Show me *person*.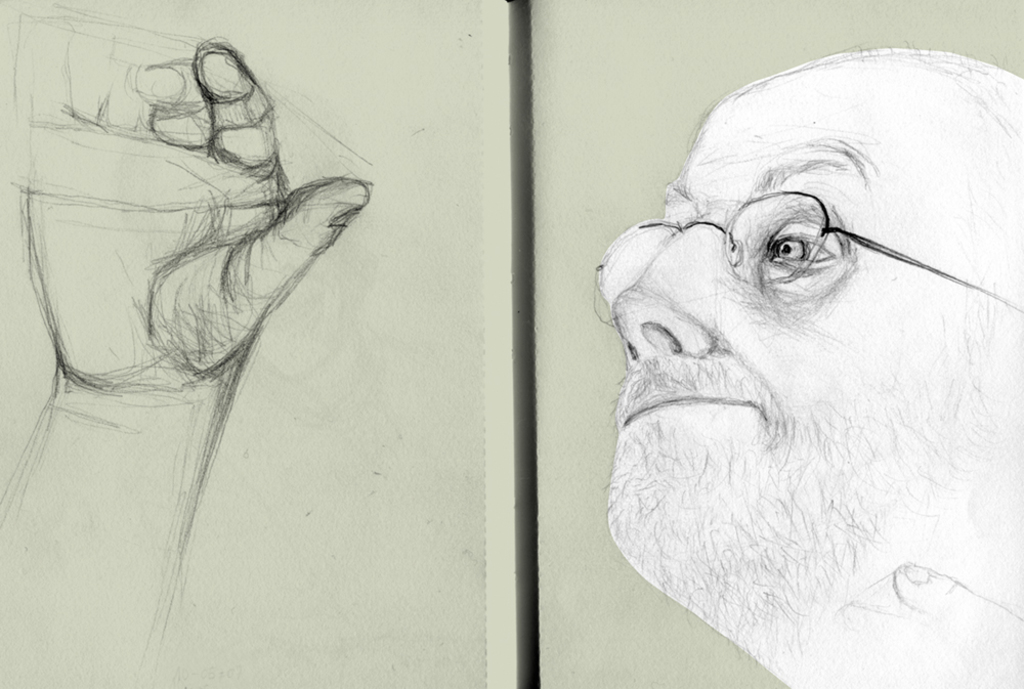
*person* is here: rect(591, 38, 1023, 688).
